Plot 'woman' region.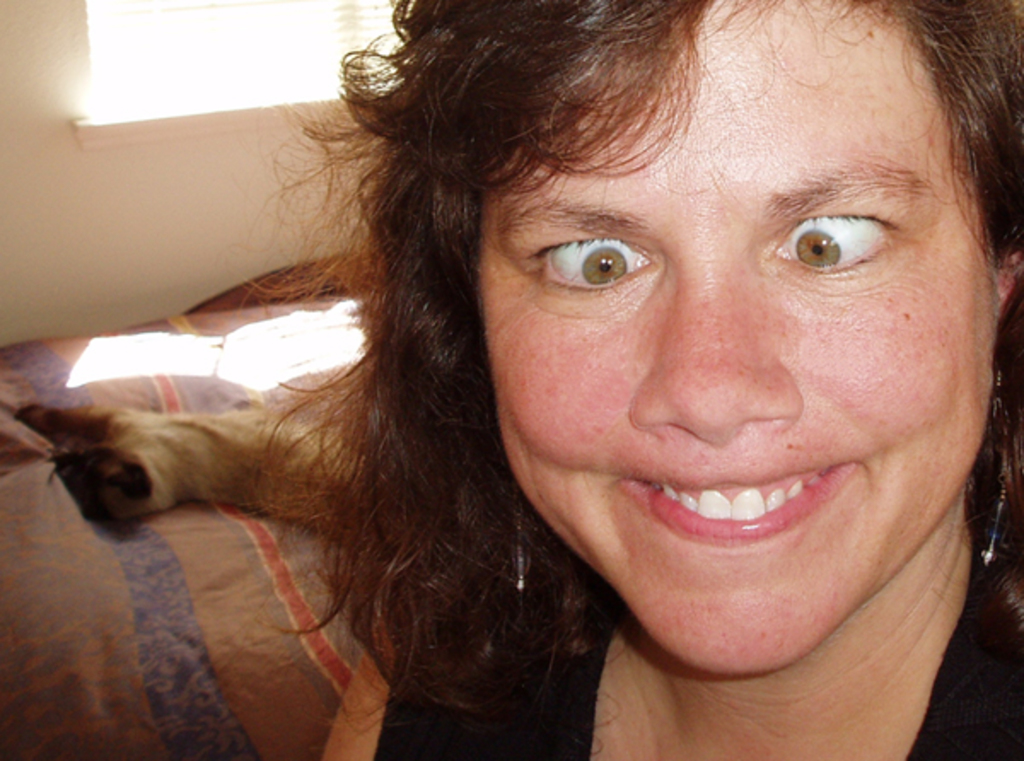
Plotted at [232, 0, 1015, 759].
